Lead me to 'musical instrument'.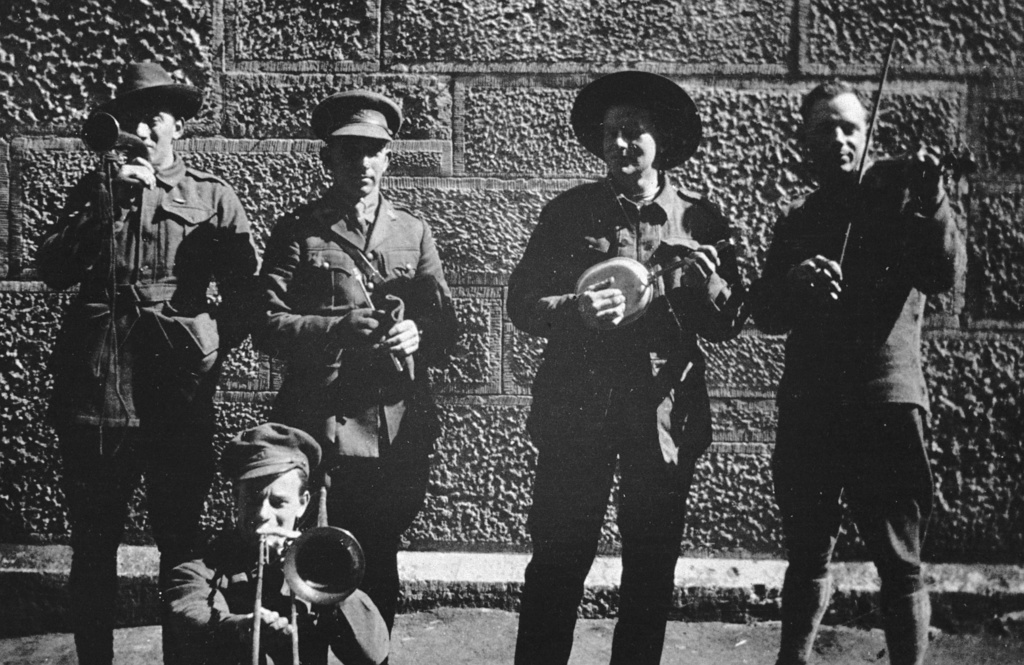
Lead to {"x1": 254, "y1": 525, "x2": 372, "y2": 664}.
